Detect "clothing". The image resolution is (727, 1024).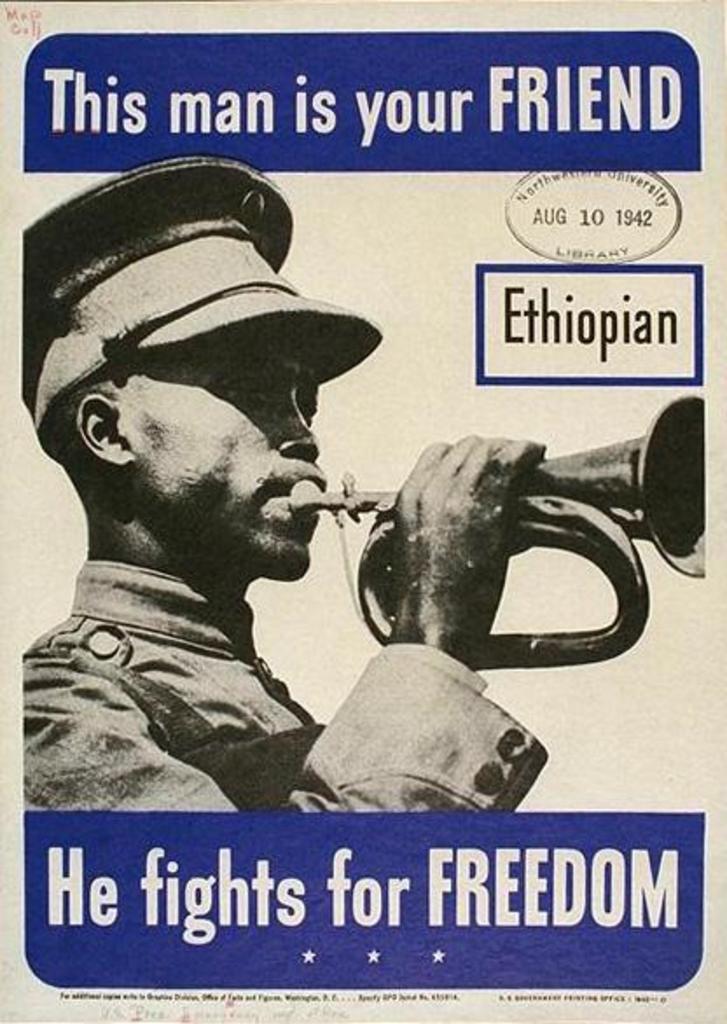
21:564:549:818.
